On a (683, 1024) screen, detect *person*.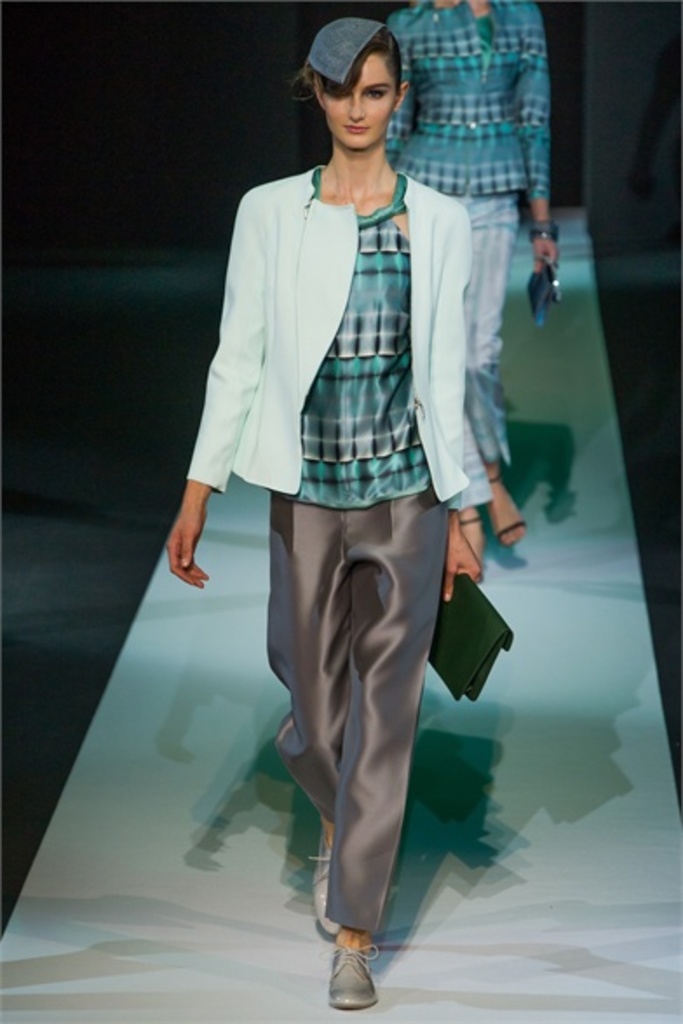
bbox=[355, 0, 552, 549].
